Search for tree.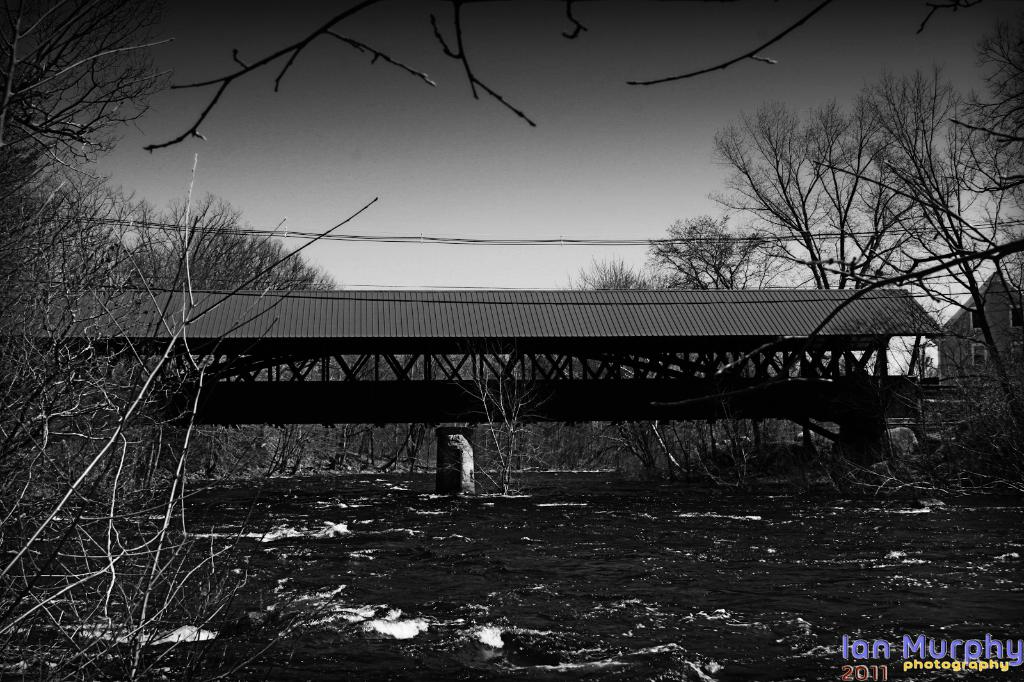
Found at l=1, t=0, r=393, b=681.
